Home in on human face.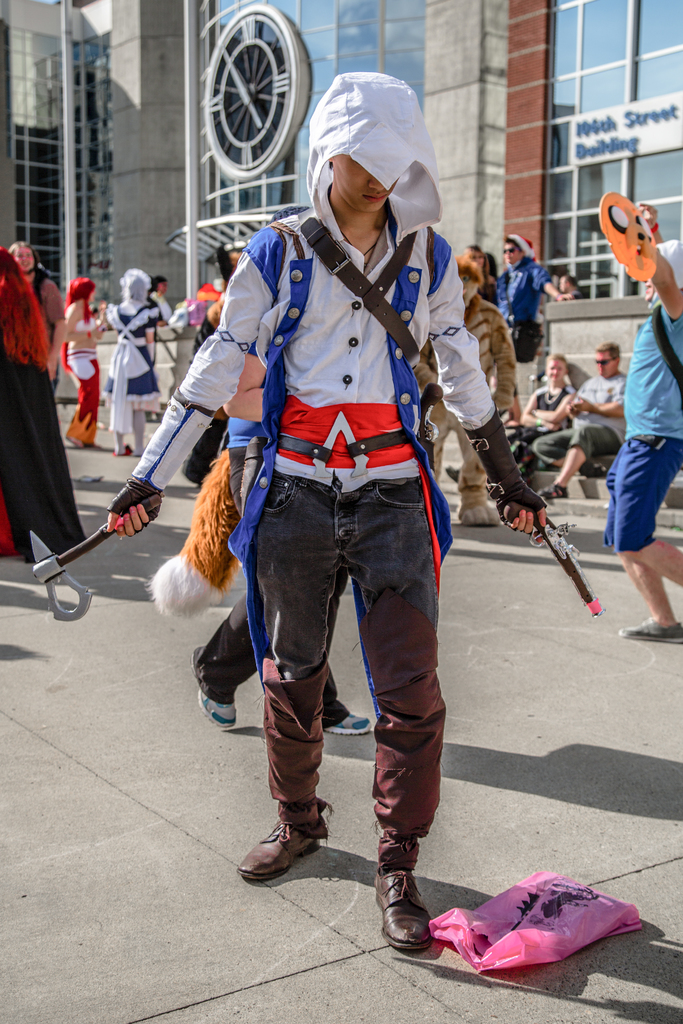
Homed in at box(327, 154, 402, 217).
